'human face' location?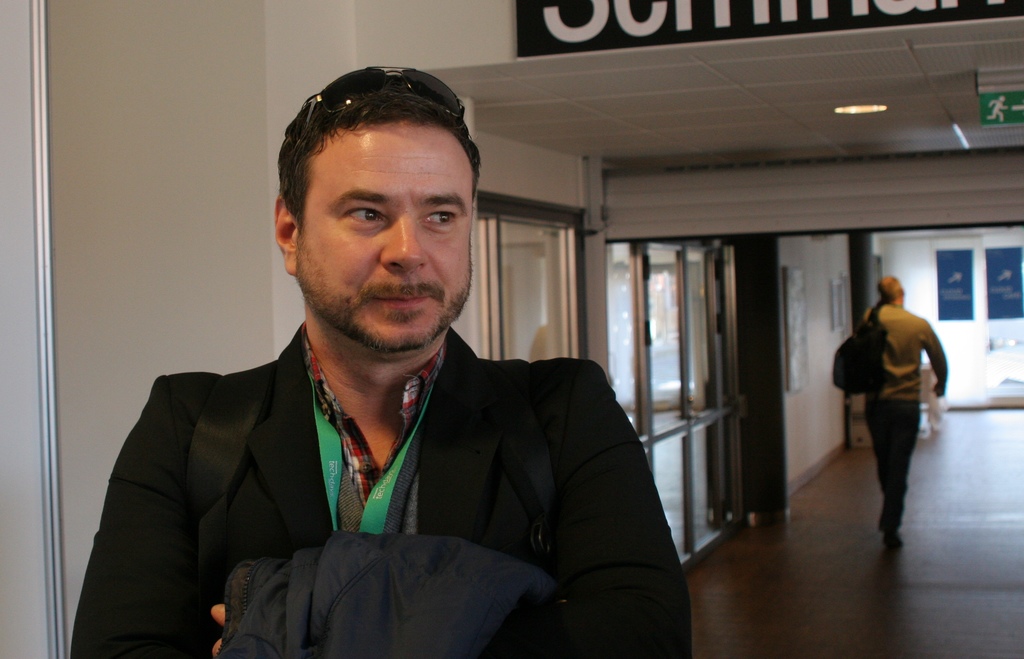
297, 118, 479, 353
